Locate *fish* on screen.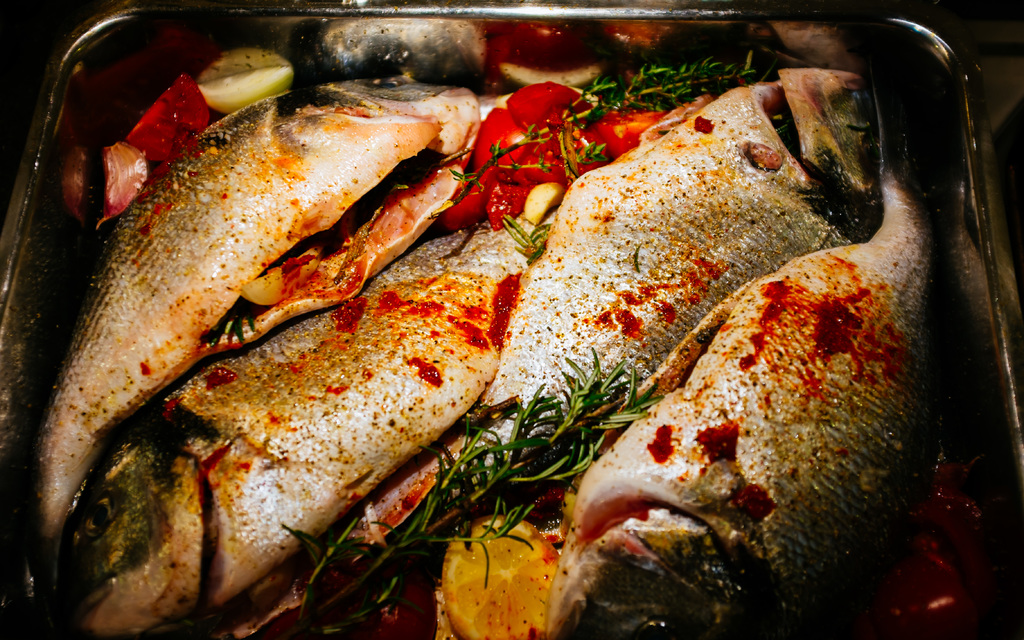
On screen at box=[532, 160, 948, 639].
